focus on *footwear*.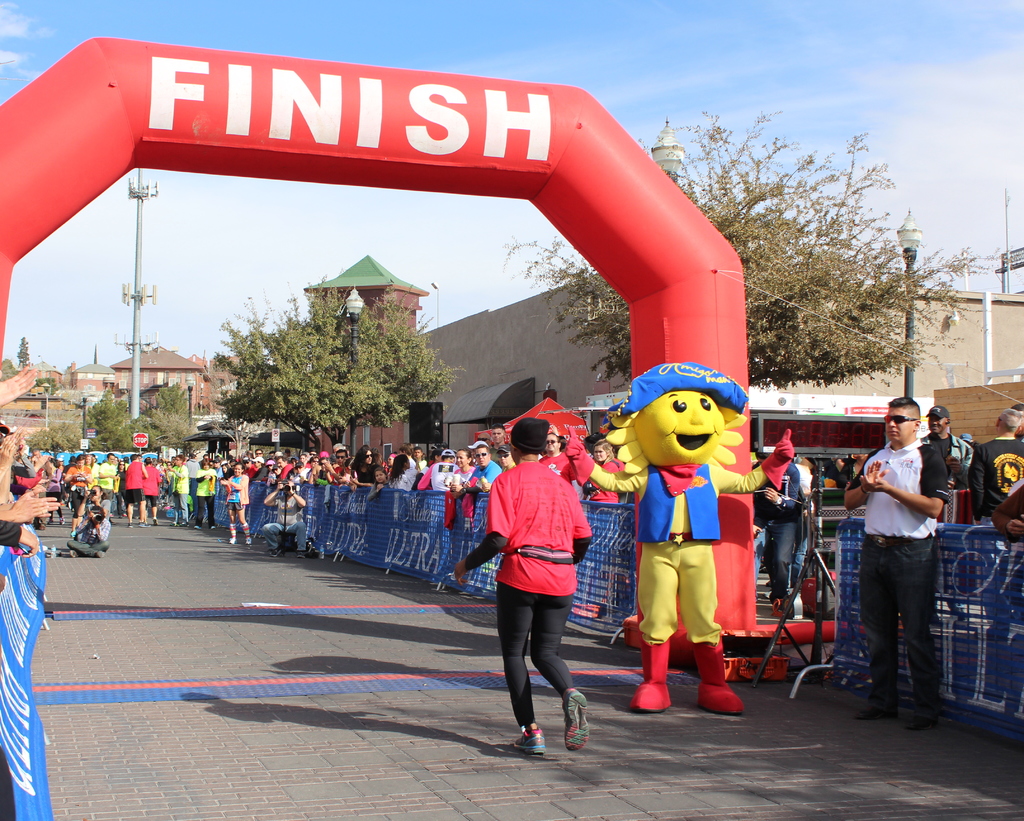
Focused at locate(515, 729, 543, 756).
